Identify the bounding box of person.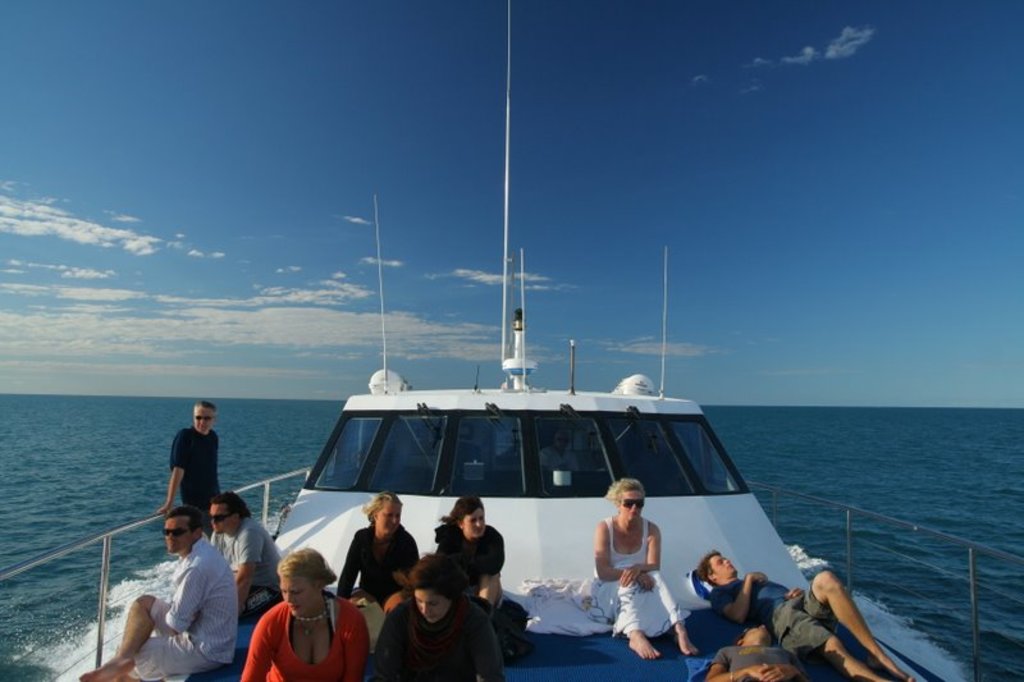
595 489 666 654.
